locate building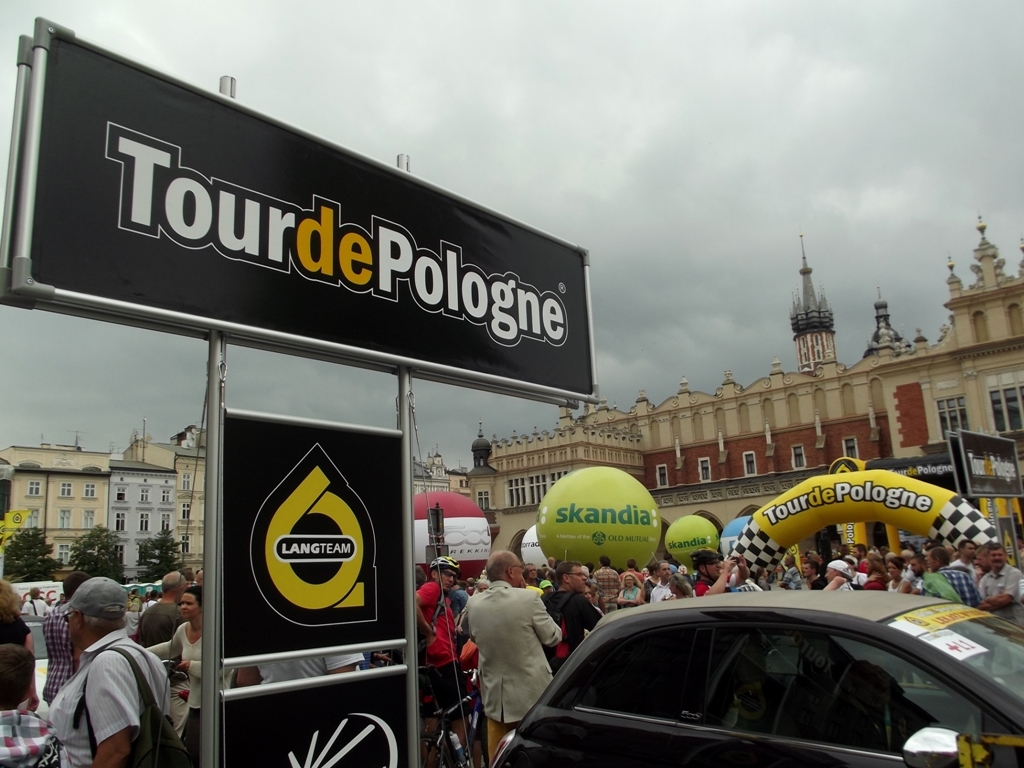
{"x1": 471, "y1": 234, "x2": 1023, "y2": 564}
